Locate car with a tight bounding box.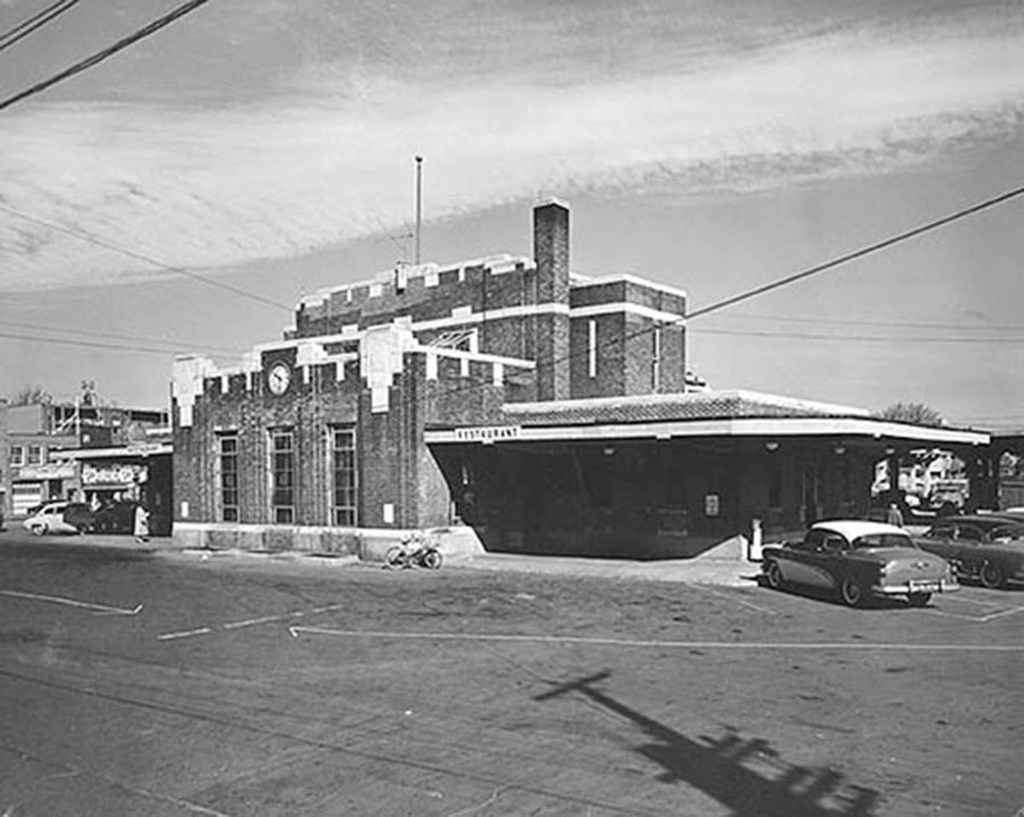
box=[914, 516, 1023, 597].
